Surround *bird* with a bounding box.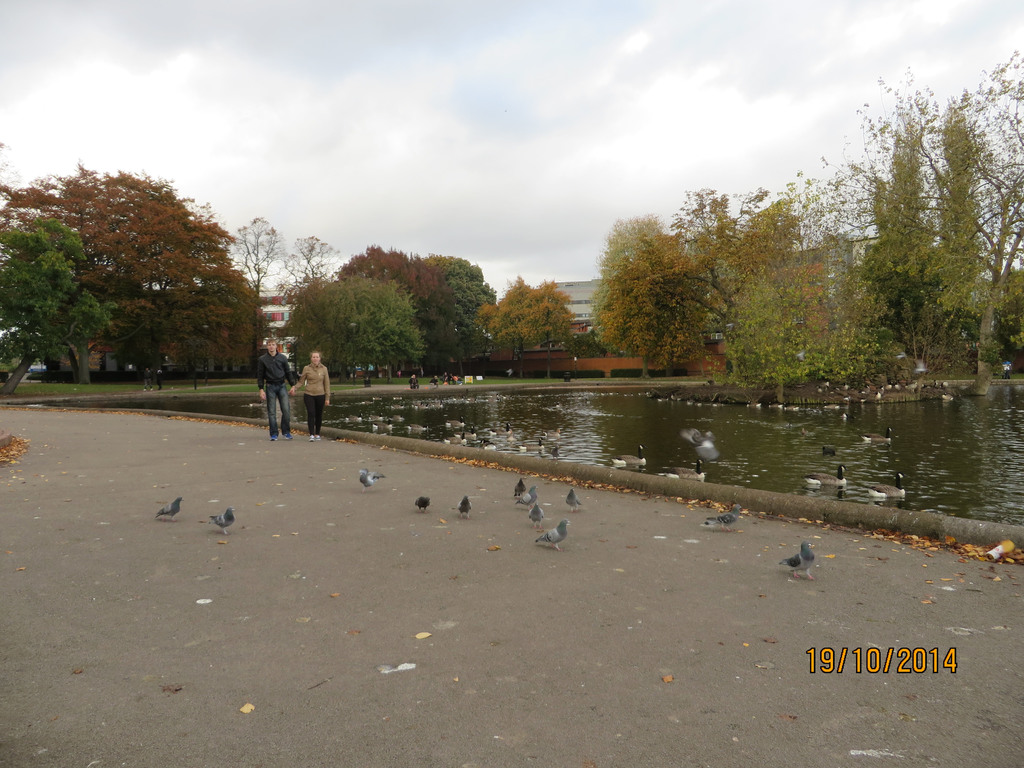
rect(532, 518, 570, 552).
